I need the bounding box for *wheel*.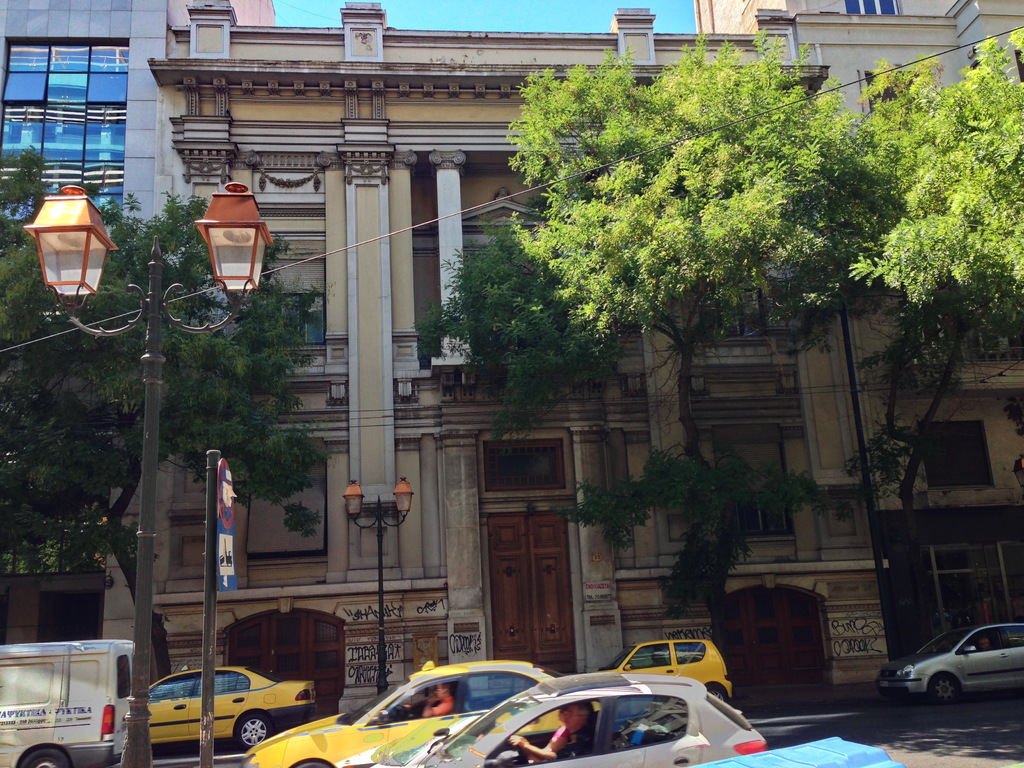
Here it is: rect(22, 751, 70, 767).
